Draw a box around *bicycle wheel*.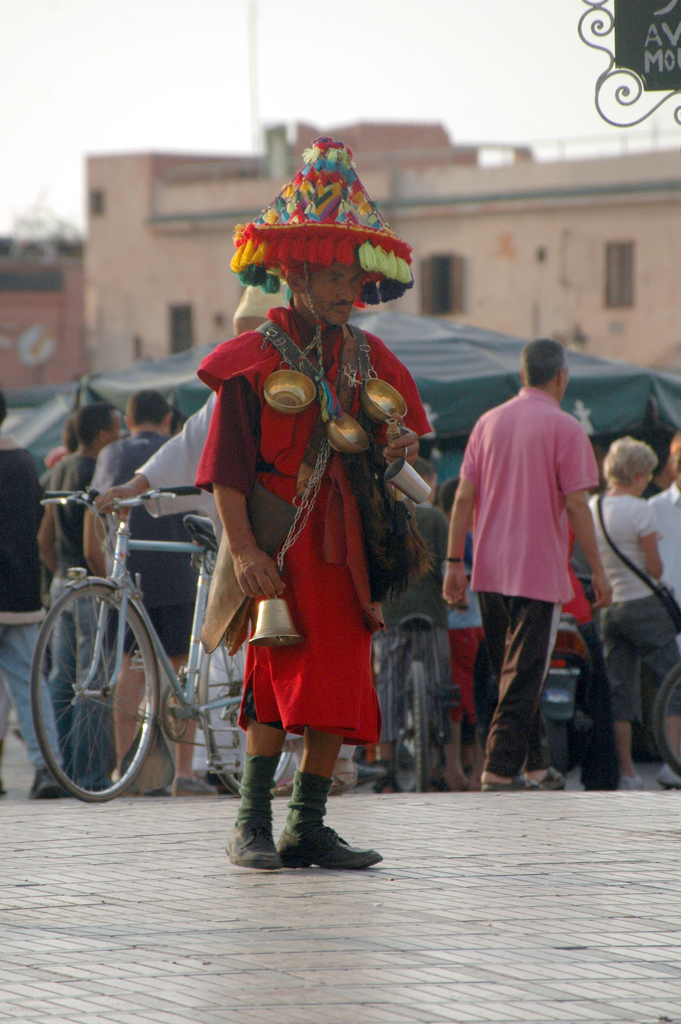
650, 663, 680, 778.
